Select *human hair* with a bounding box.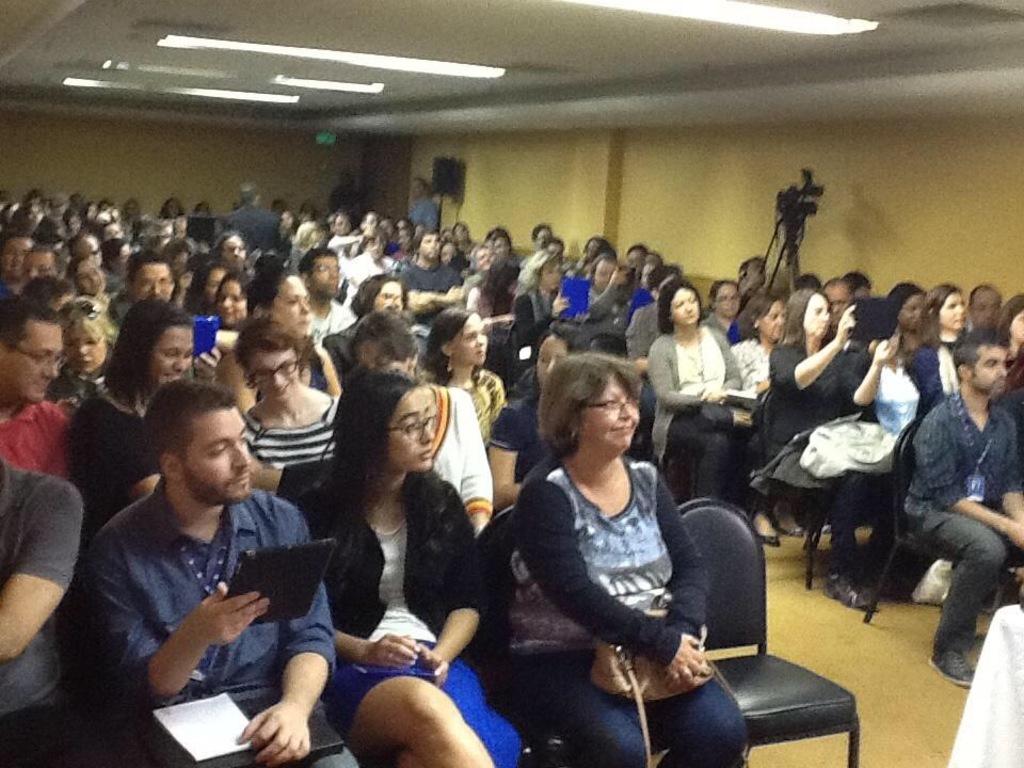
<box>410,177,432,195</box>.
